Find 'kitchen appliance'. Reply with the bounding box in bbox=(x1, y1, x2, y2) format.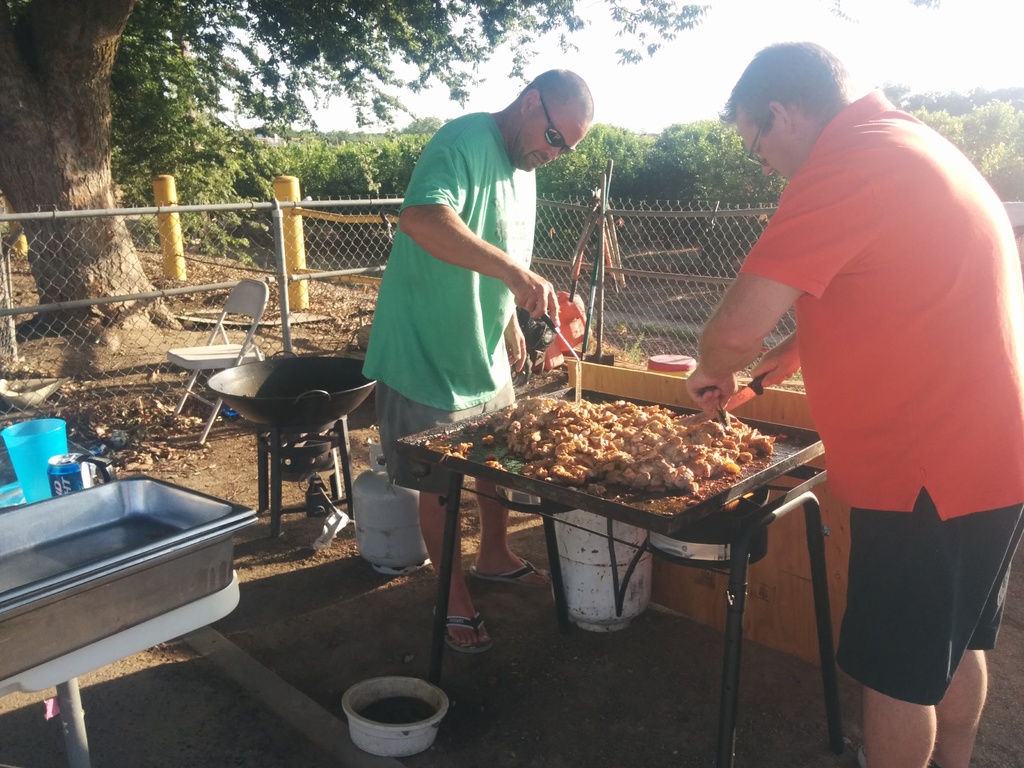
bbox=(557, 508, 652, 628).
